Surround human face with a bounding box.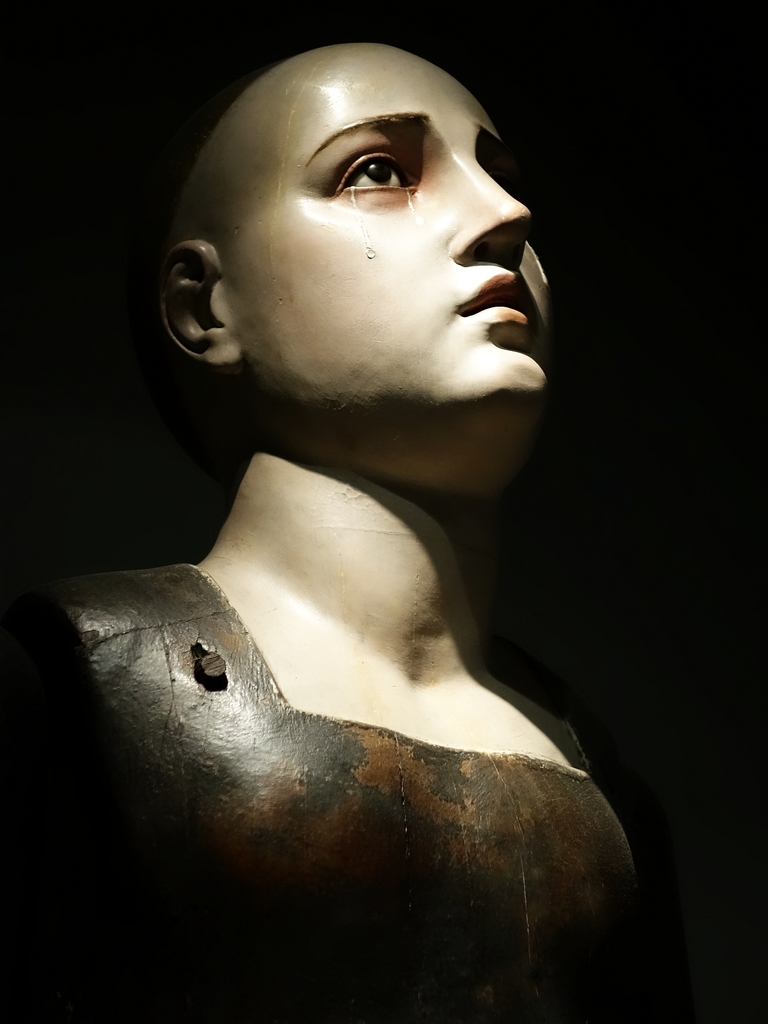
[x1=223, y1=46, x2=559, y2=454].
